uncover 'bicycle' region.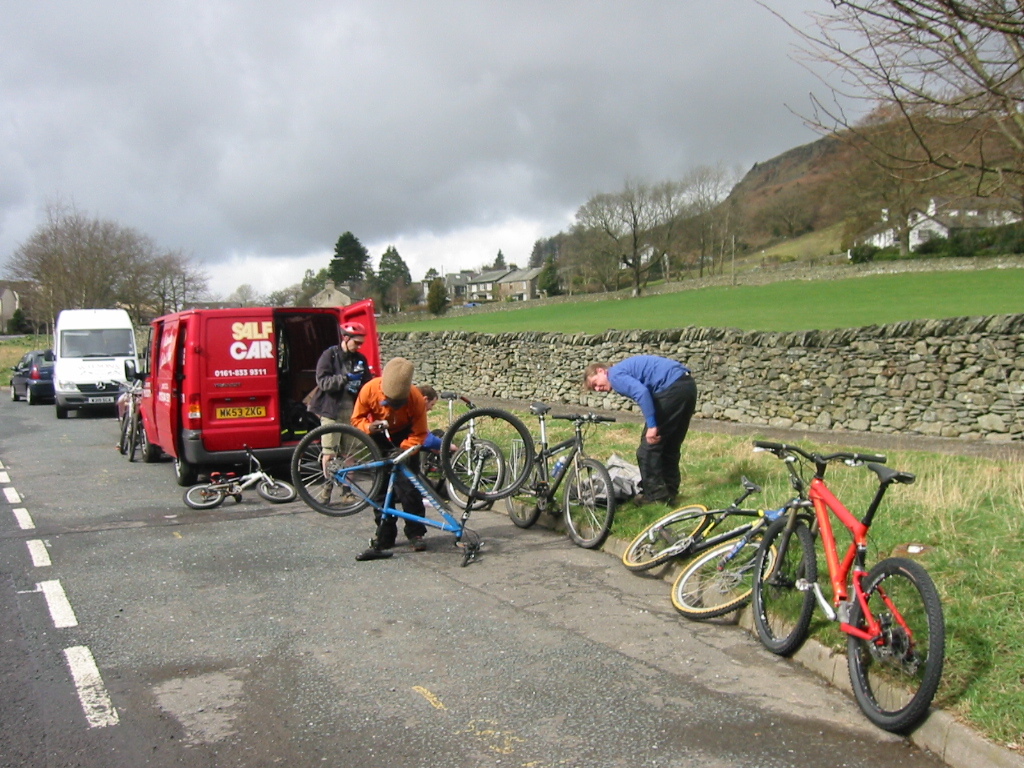
Uncovered: select_region(288, 401, 536, 568).
